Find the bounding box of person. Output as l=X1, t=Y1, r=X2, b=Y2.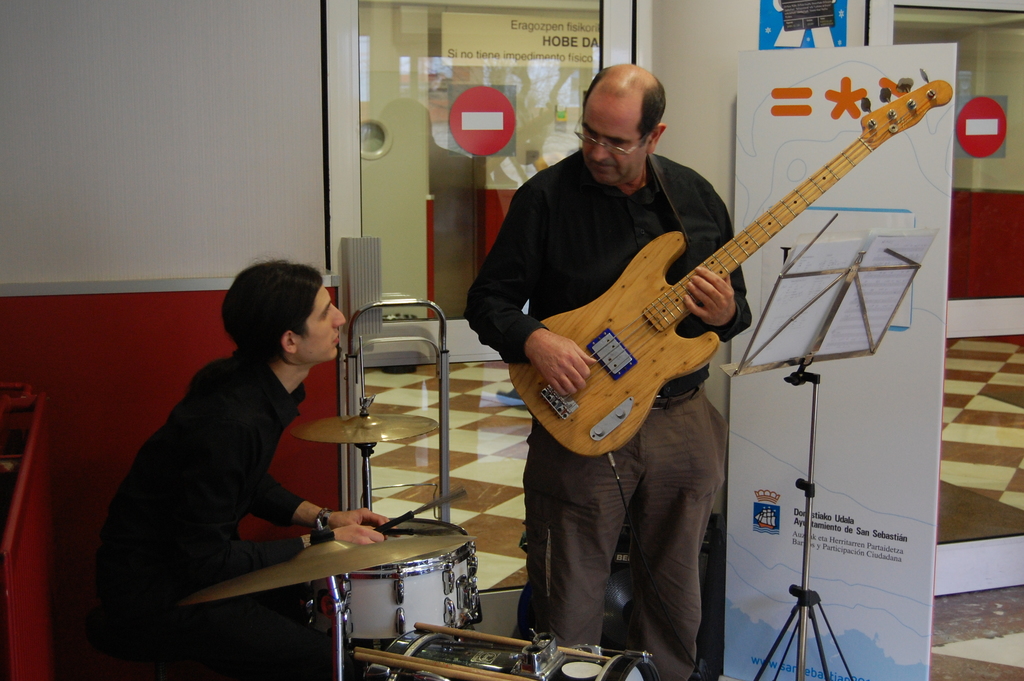
l=120, t=231, r=366, b=662.
